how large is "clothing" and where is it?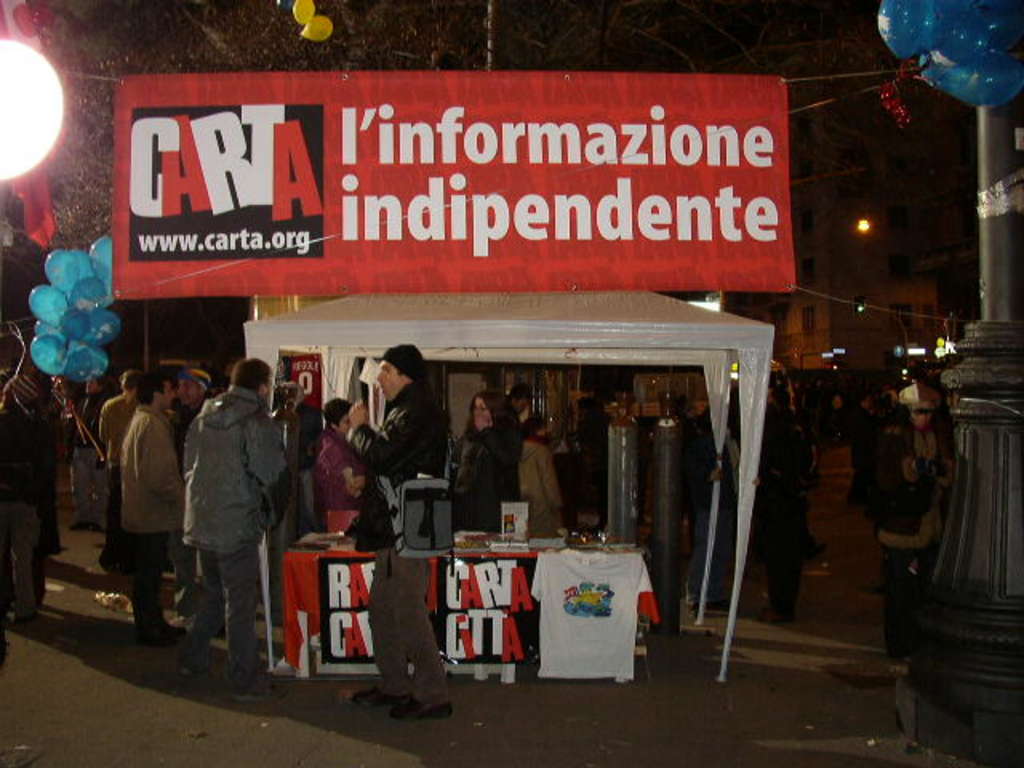
Bounding box: detection(518, 438, 555, 542).
